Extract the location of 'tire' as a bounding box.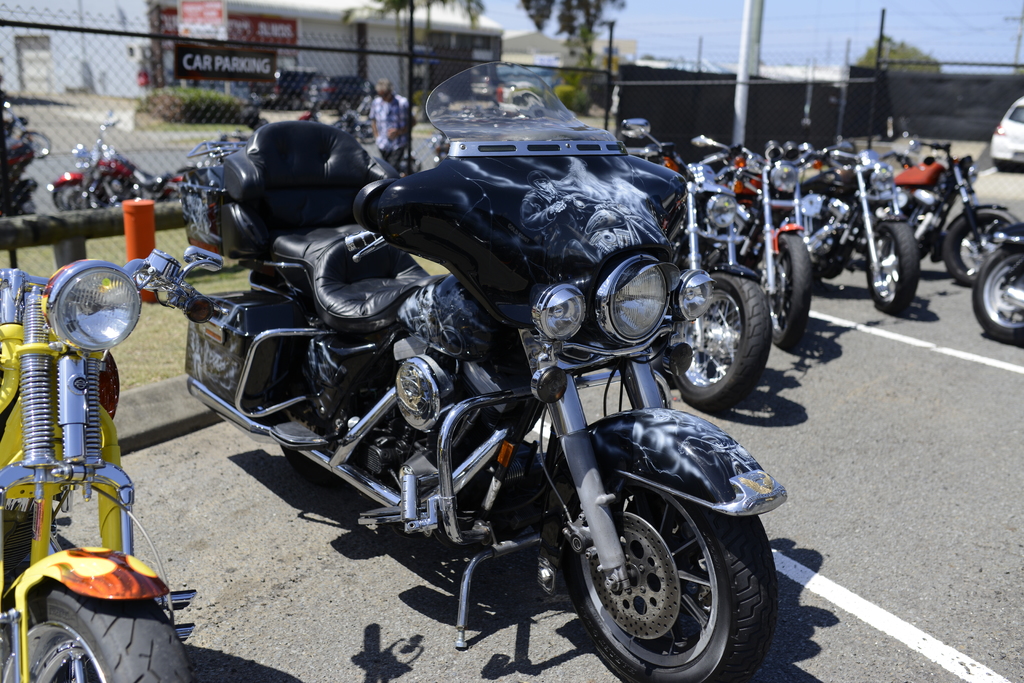
[330, 126, 349, 141].
